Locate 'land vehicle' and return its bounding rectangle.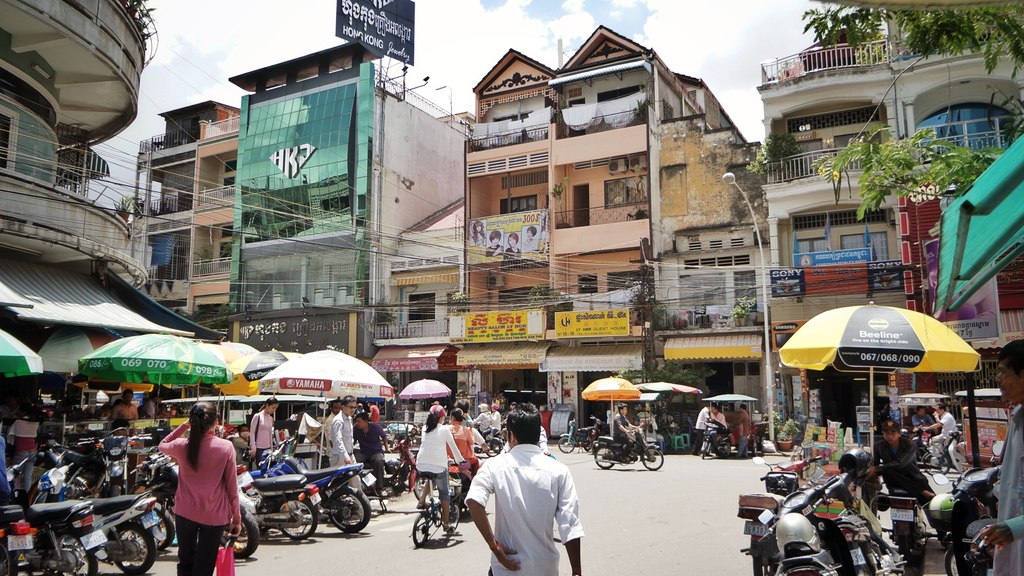
select_region(438, 445, 489, 517).
